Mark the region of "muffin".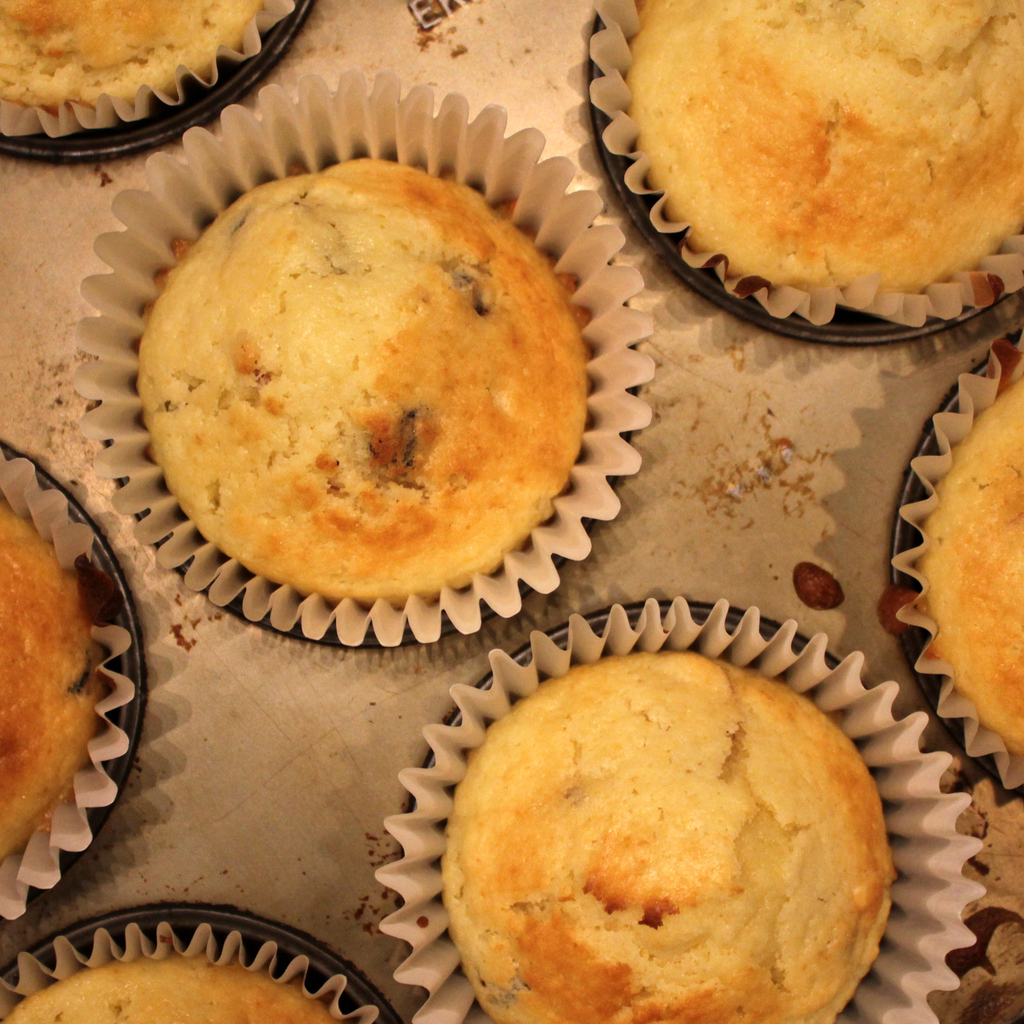
Region: (0, 443, 137, 927).
